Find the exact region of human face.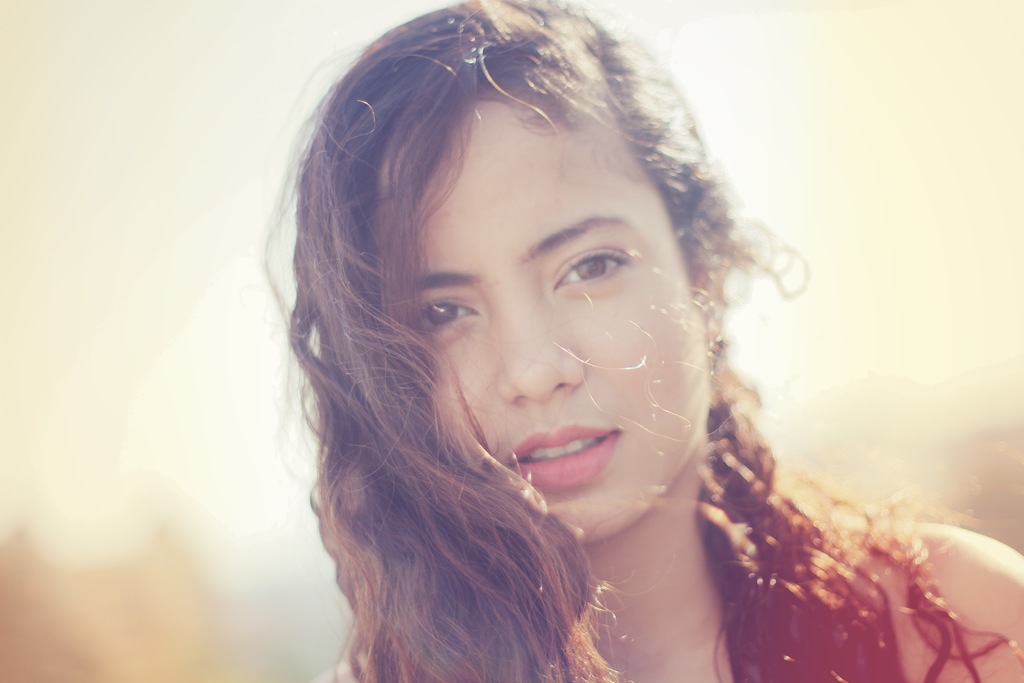
Exact region: left=419, top=94, right=724, bottom=539.
